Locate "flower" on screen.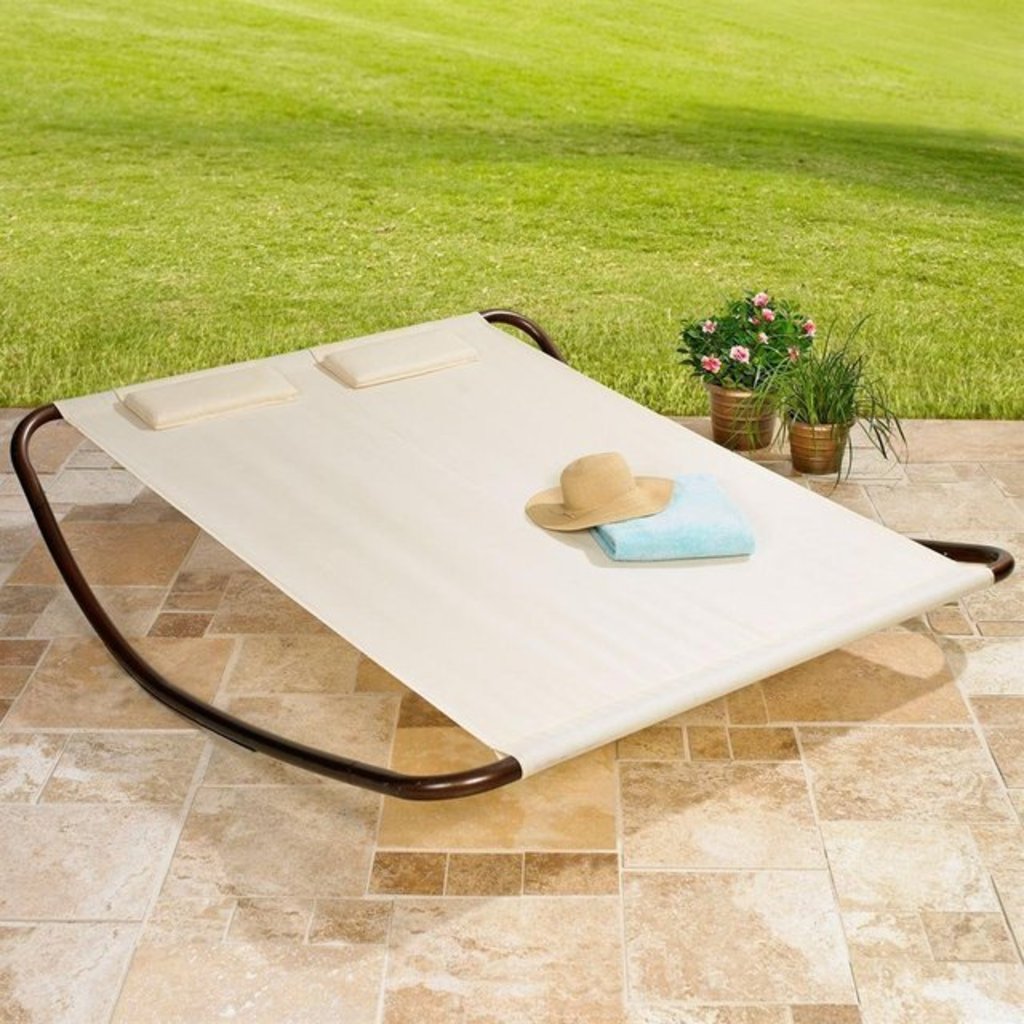
On screen at 802:318:814:339.
